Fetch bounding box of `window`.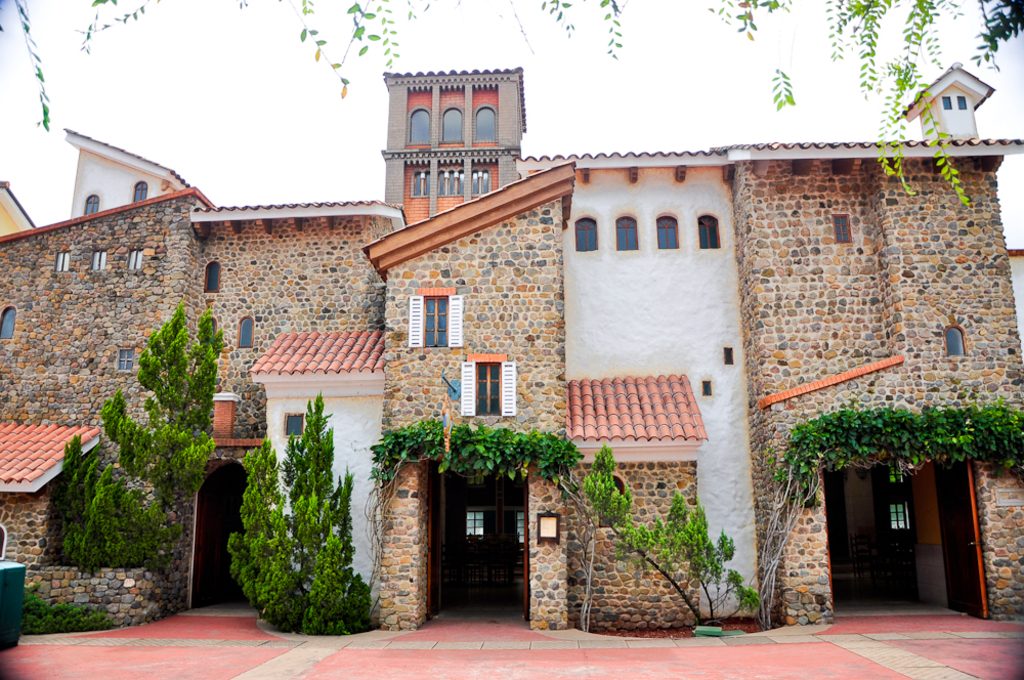
Bbox: bbox(238, 318, 255, 354).
